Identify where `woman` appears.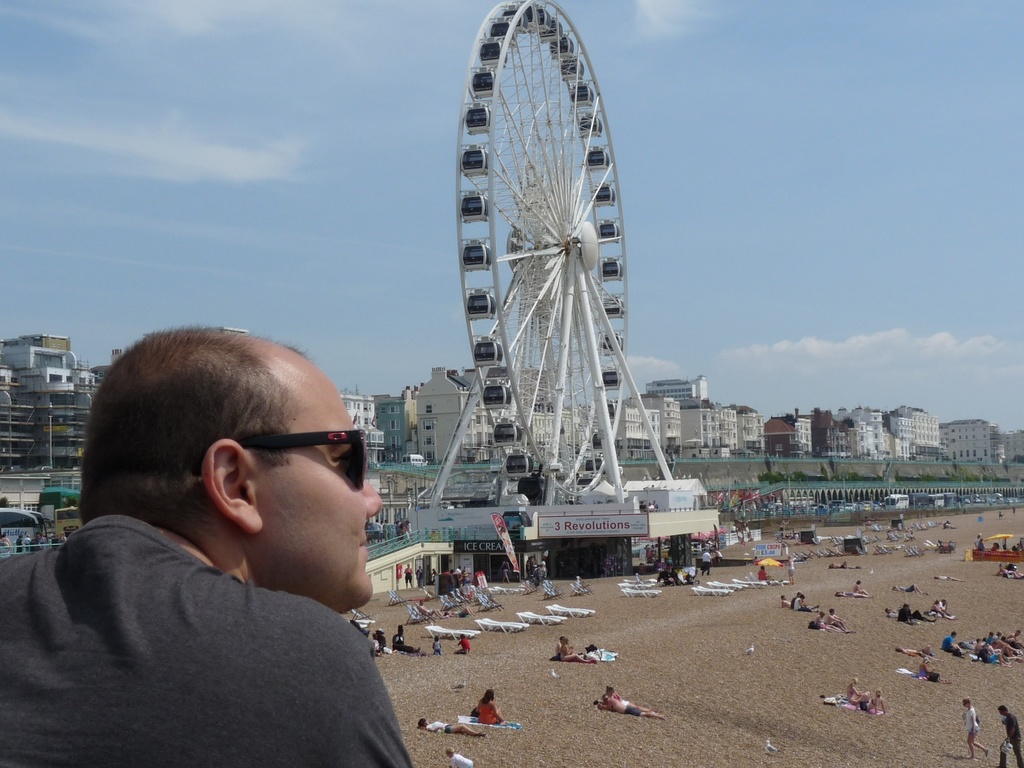
Appears at pyautogui.locateOnScreen(892, 584, 923, 598).
